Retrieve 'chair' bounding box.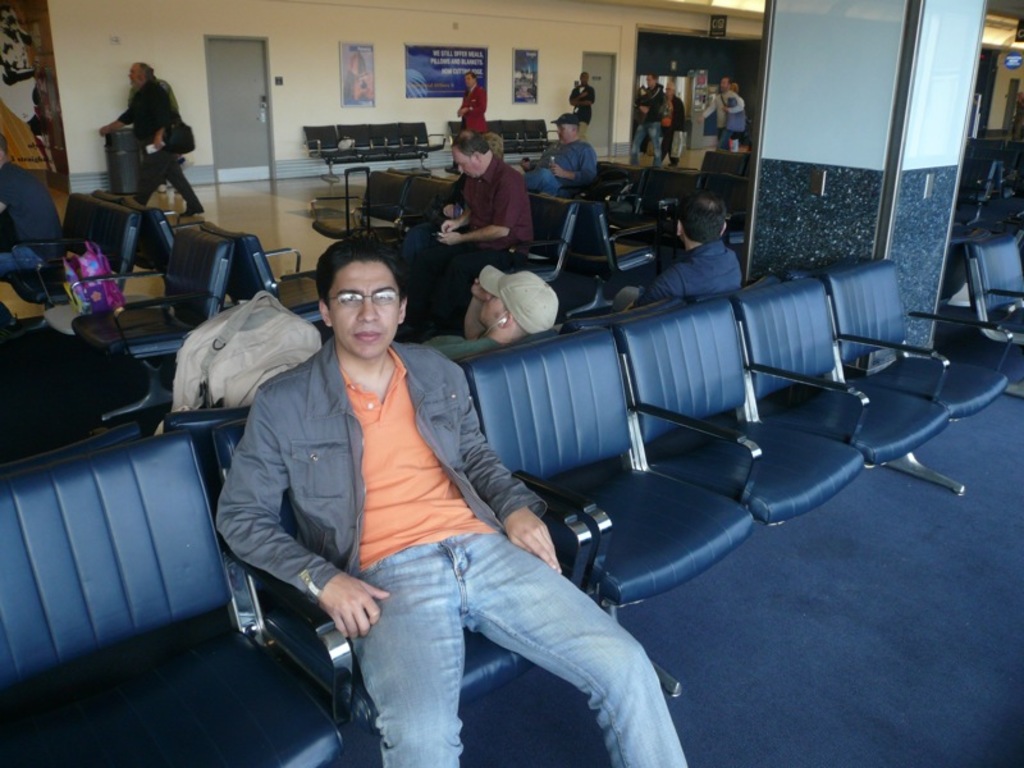
Bounding box: 480, 118, 520, 150.
